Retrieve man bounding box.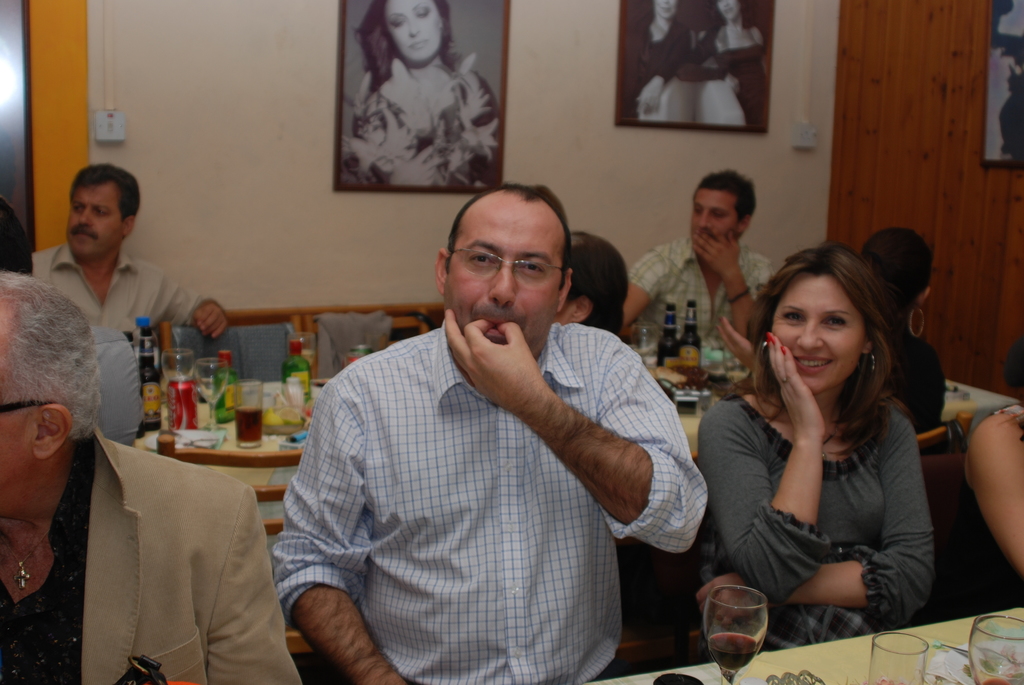
Bounding box: BBox(263, 181, 706, 684).
